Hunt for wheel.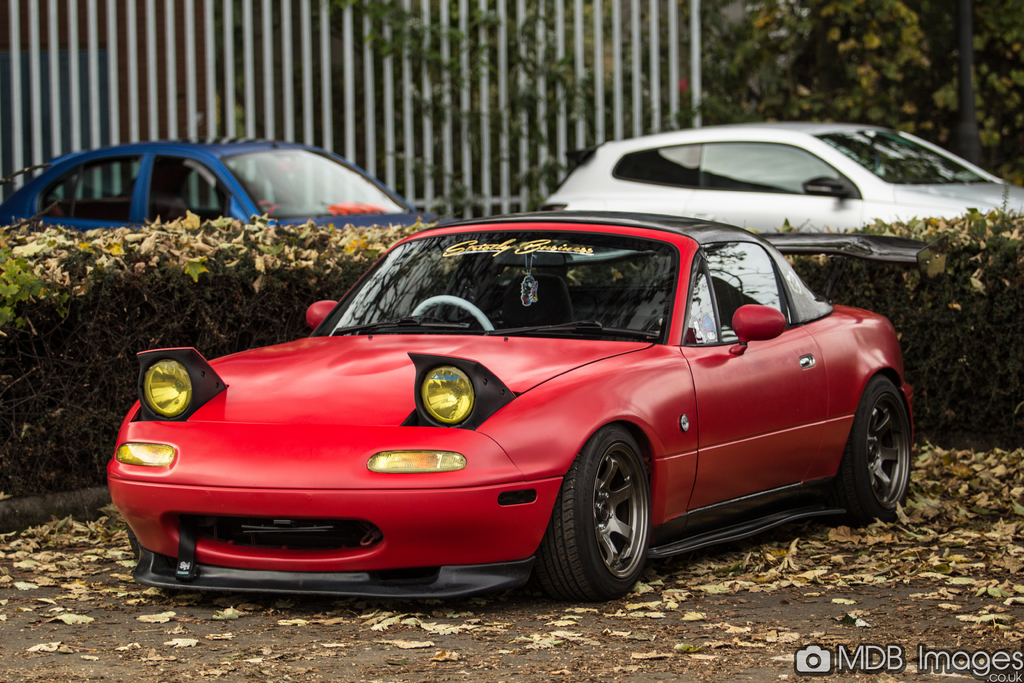
Hunted down at l=555, t=437, r=673, b=608.
